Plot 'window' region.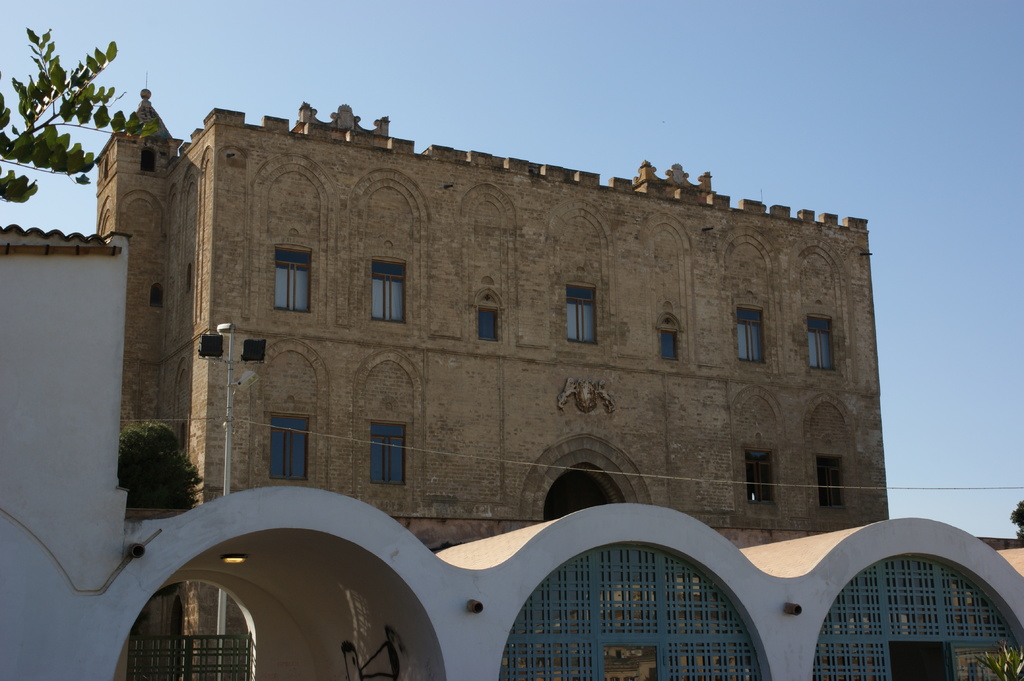
Plotted at detection(266, 414, 316, 483).
